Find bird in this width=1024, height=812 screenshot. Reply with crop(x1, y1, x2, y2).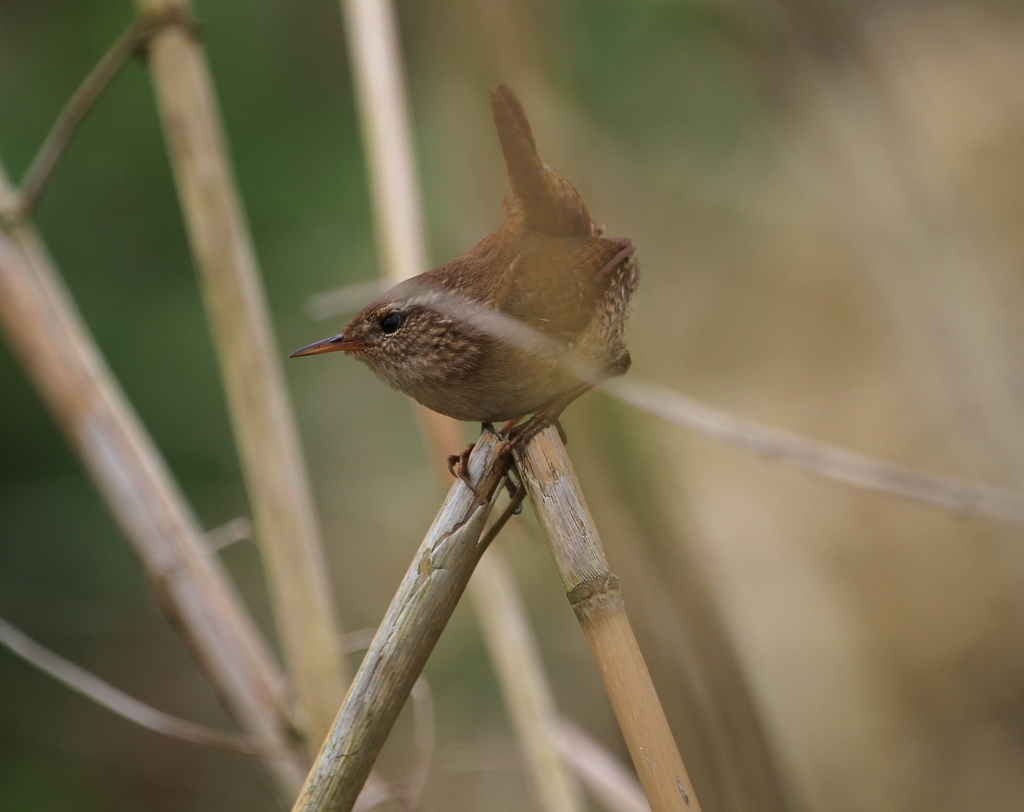
crop(275, 117, 656, 489).
